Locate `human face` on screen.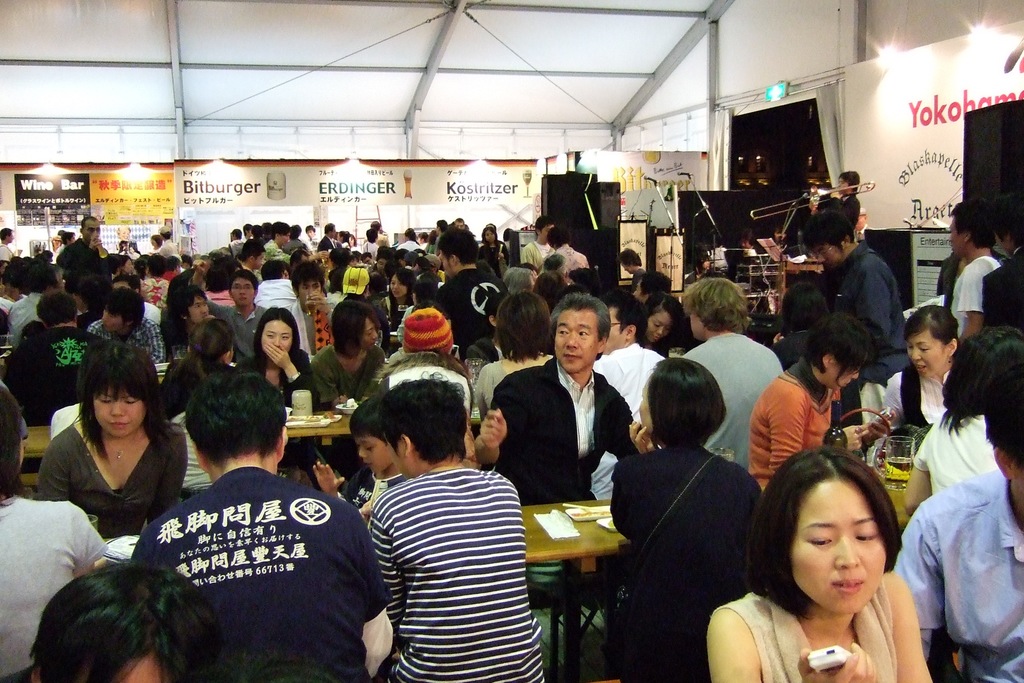
On screen at <box>540,226,554,242</box>.
